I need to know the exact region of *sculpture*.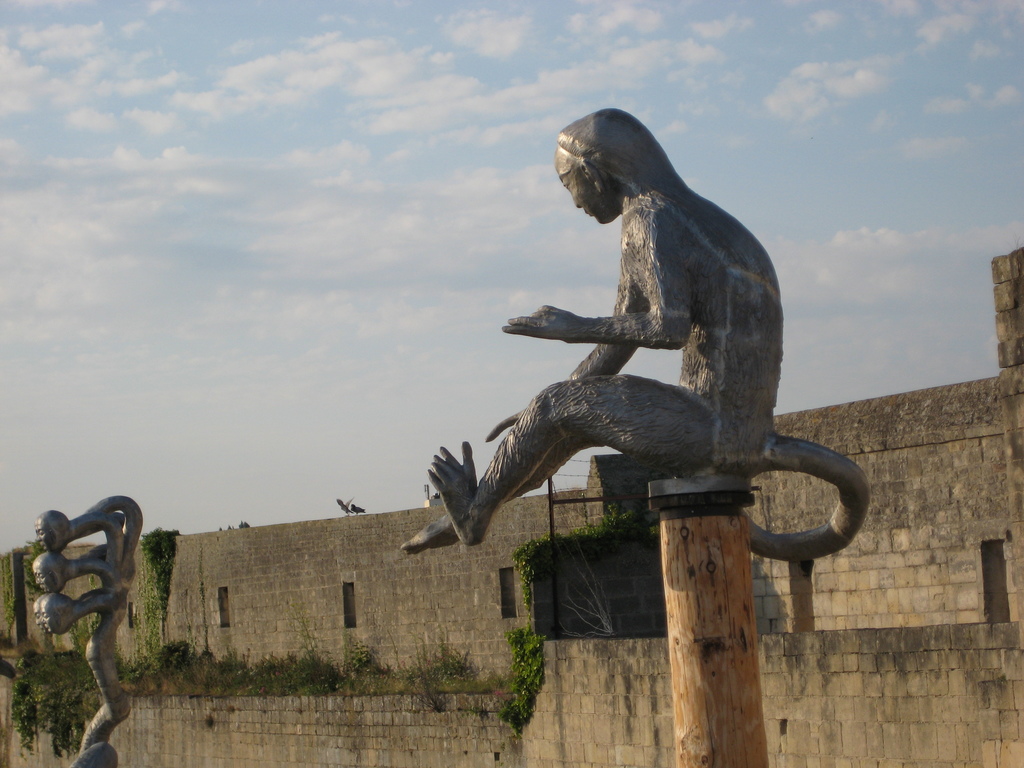
Region: <region>31, 493, 144, 767</region>.
